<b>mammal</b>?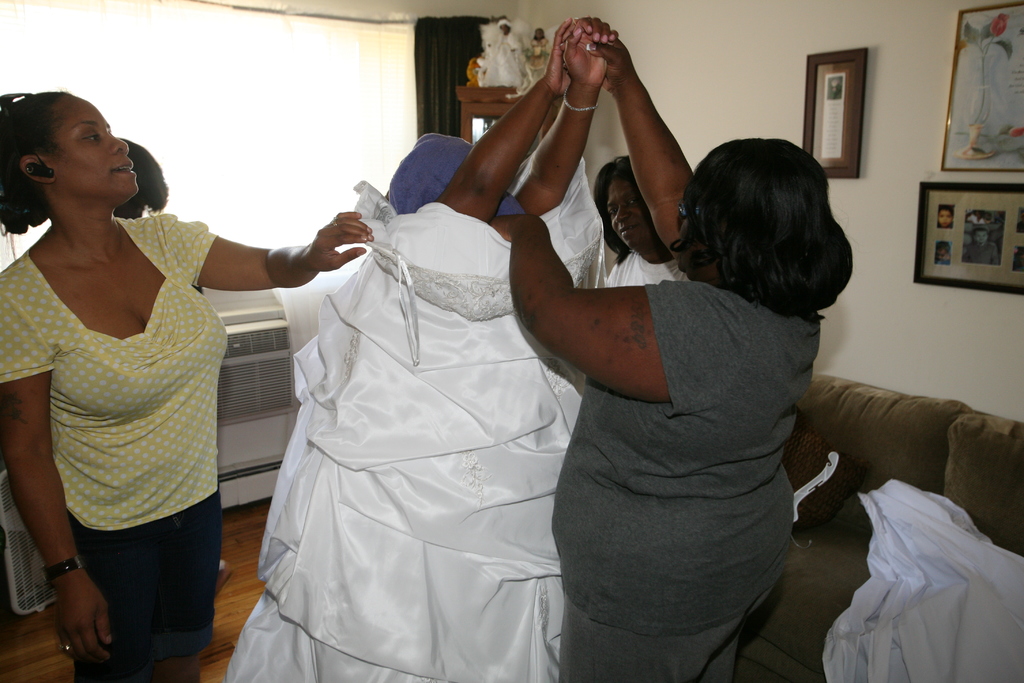
[934,206,954,227]
